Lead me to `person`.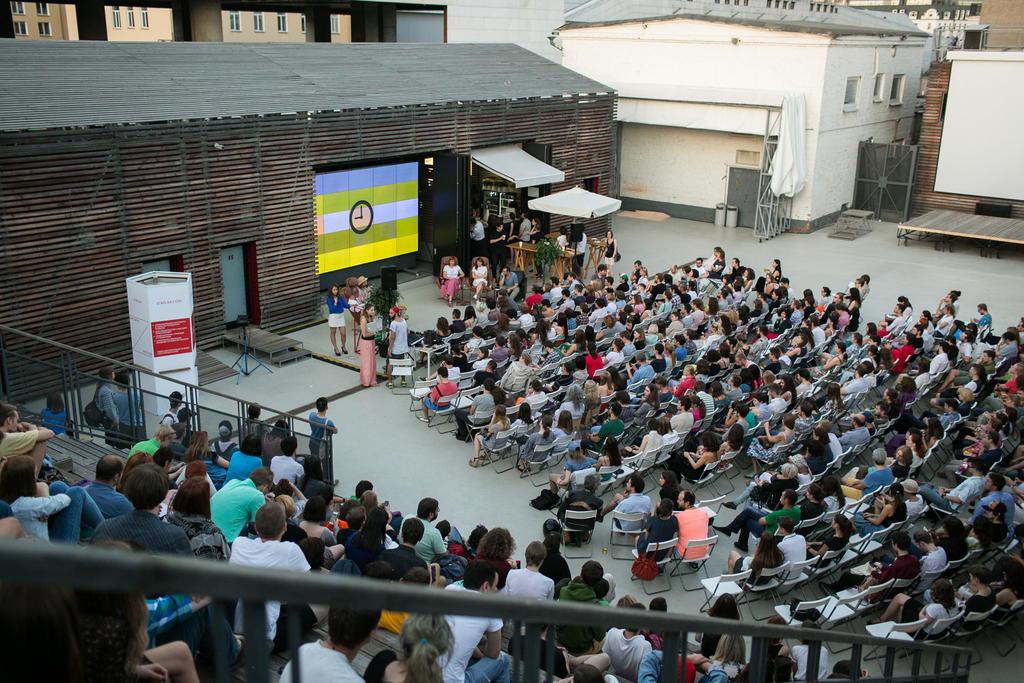
Lead to [90,368,129,446].
